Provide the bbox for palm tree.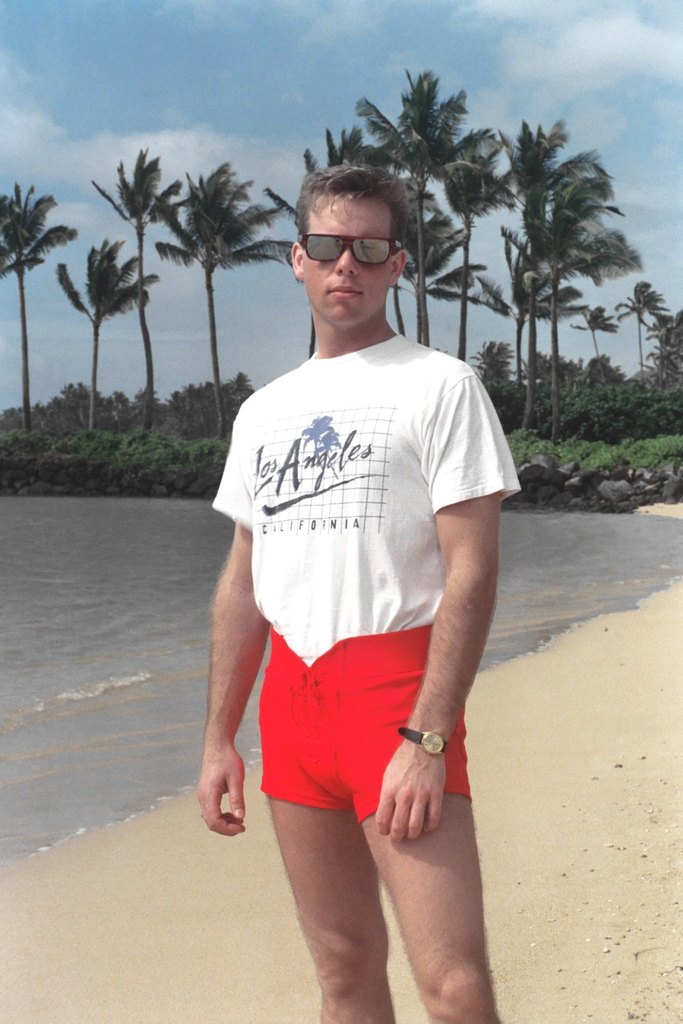
(0,175,76,436).
